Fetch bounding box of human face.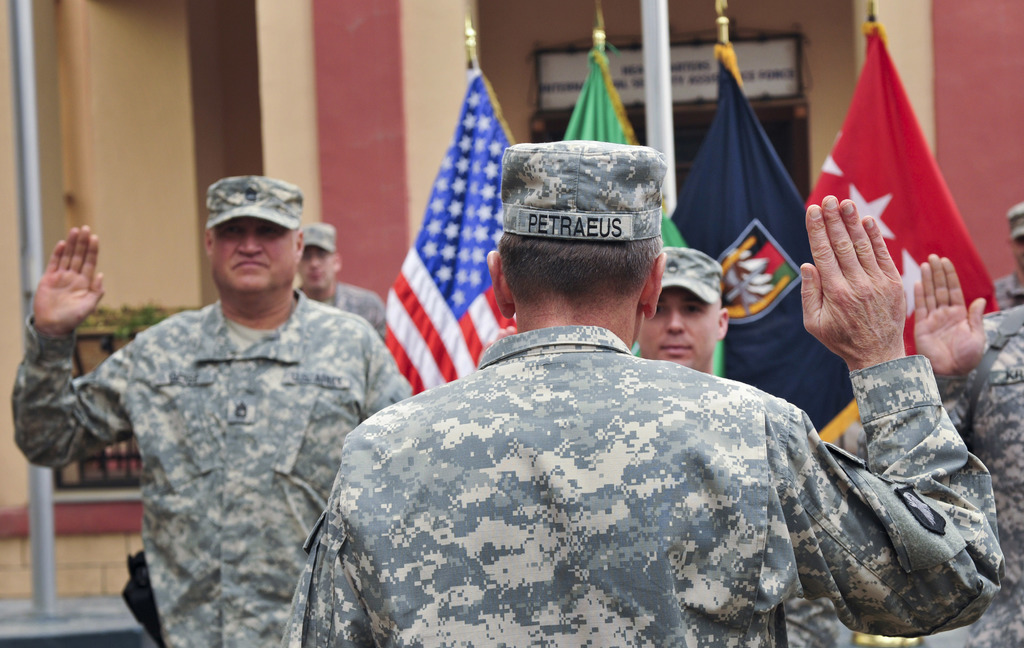
Bbox: (211,217,296,293).
